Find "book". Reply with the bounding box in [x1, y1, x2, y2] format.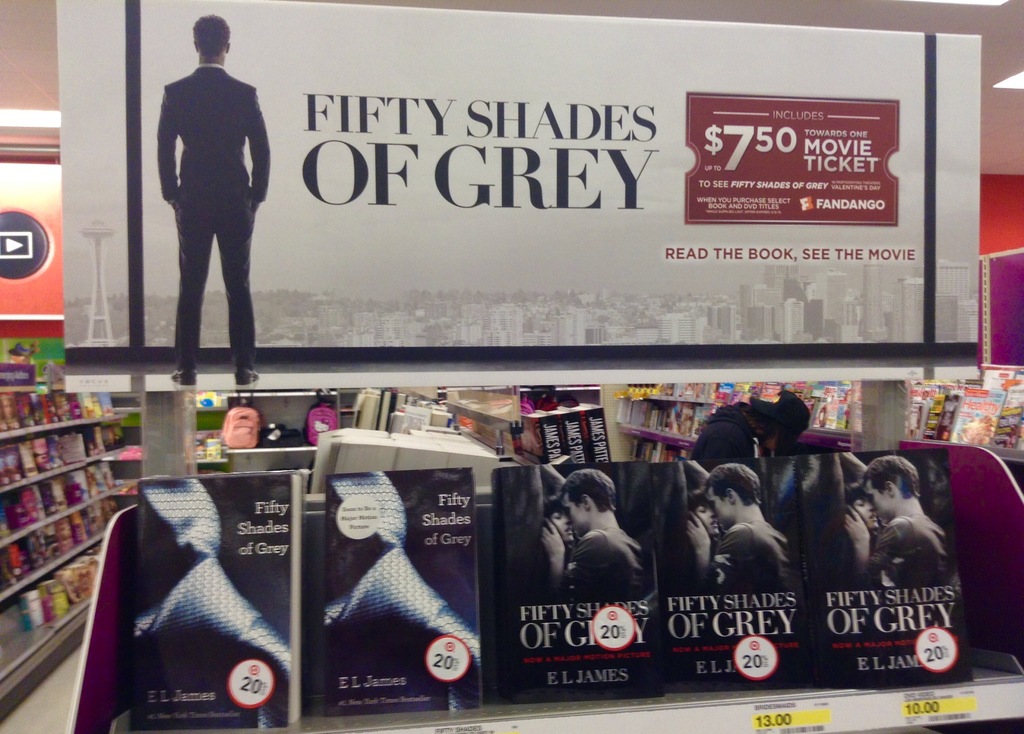
[799, 443, 971, 691].
